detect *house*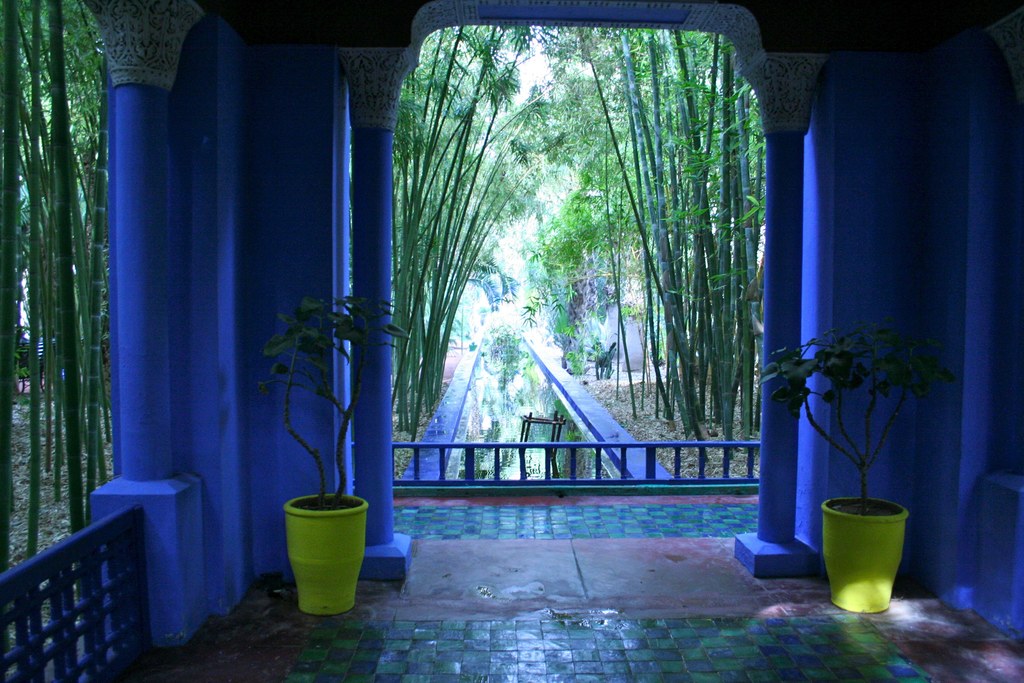
bbox=[0, 0, 1023, 682]
